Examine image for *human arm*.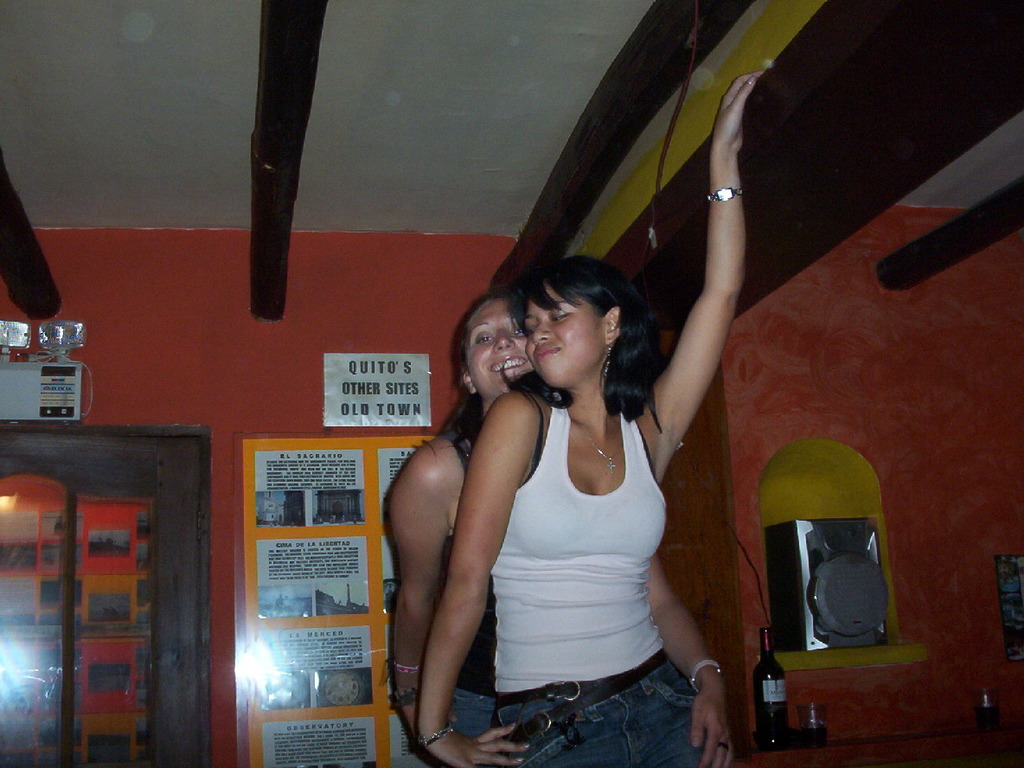
Examination result: rect(374, 445, 451, 732).
